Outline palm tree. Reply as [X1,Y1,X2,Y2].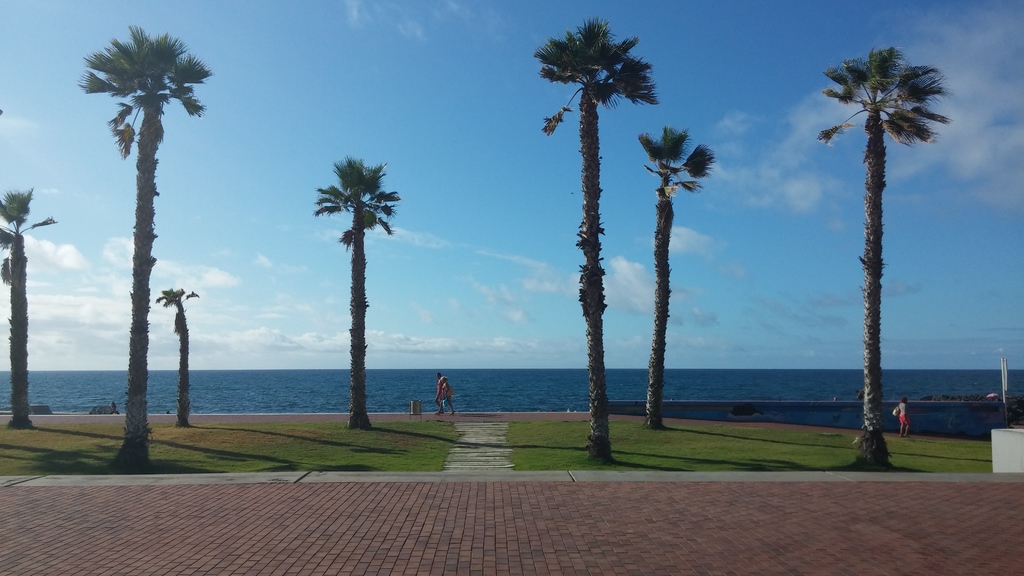
[544,19,638,443].
